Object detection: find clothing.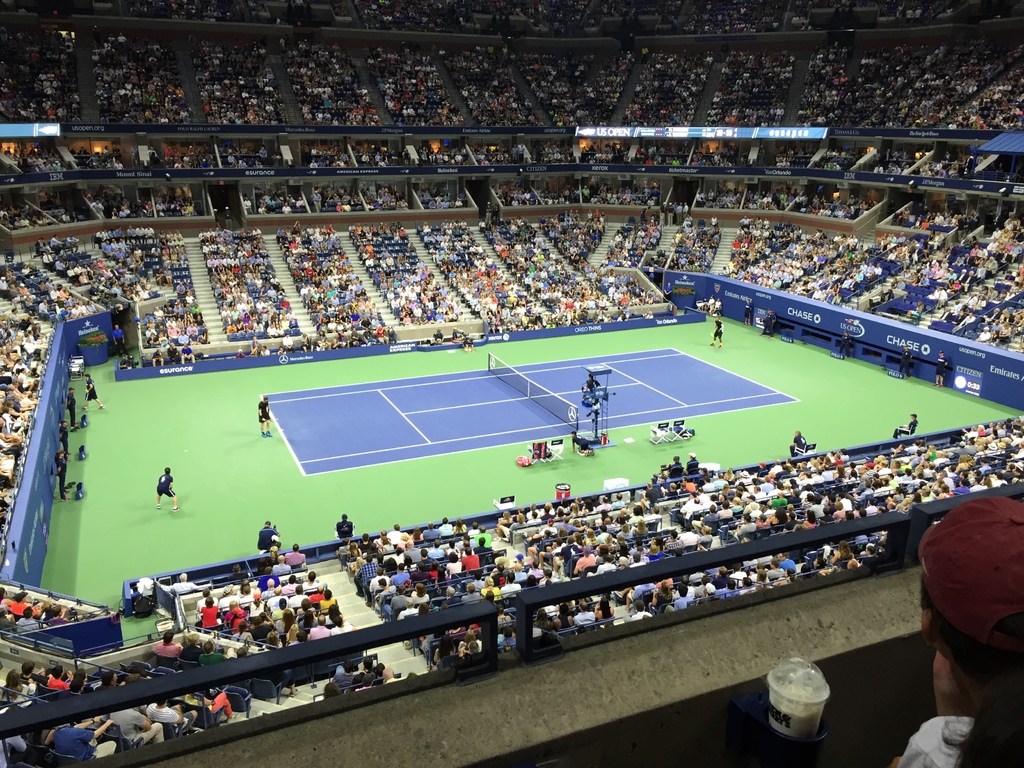
[left=112, top=328, right=127, bottom=356].
